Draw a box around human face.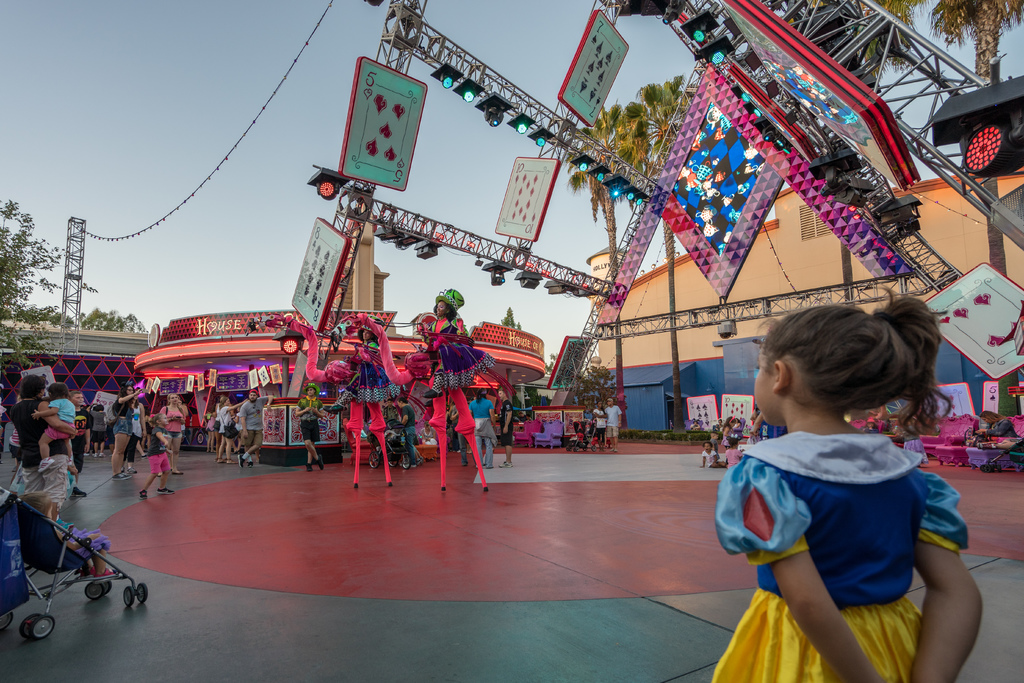
crop(305, 386, 314, 397).
